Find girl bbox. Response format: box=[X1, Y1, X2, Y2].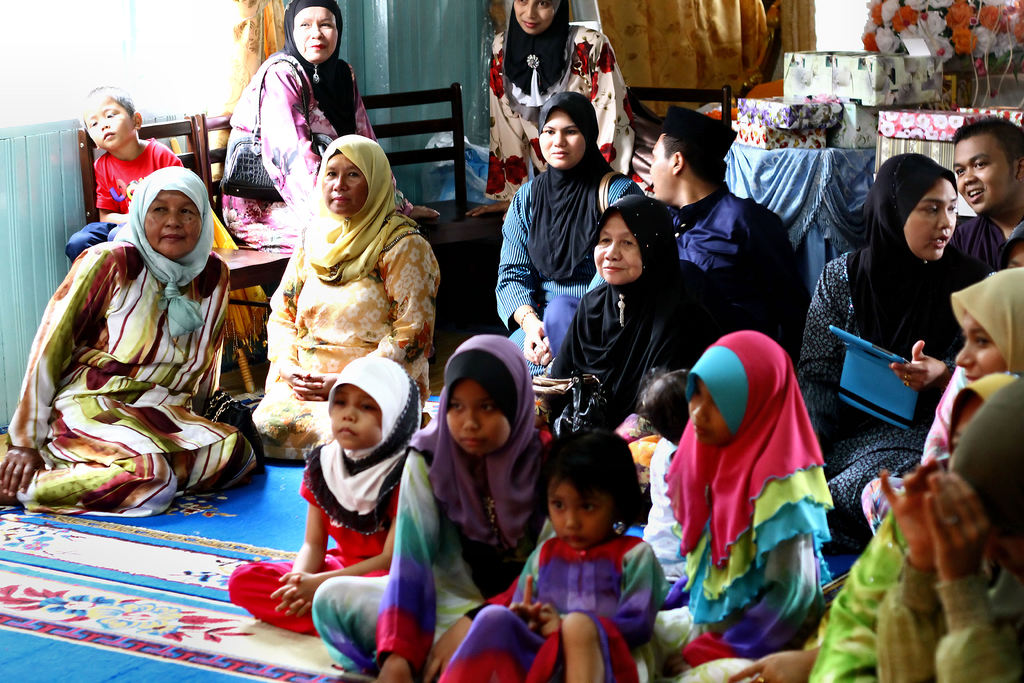
box=[225, 356, 428, 646].
